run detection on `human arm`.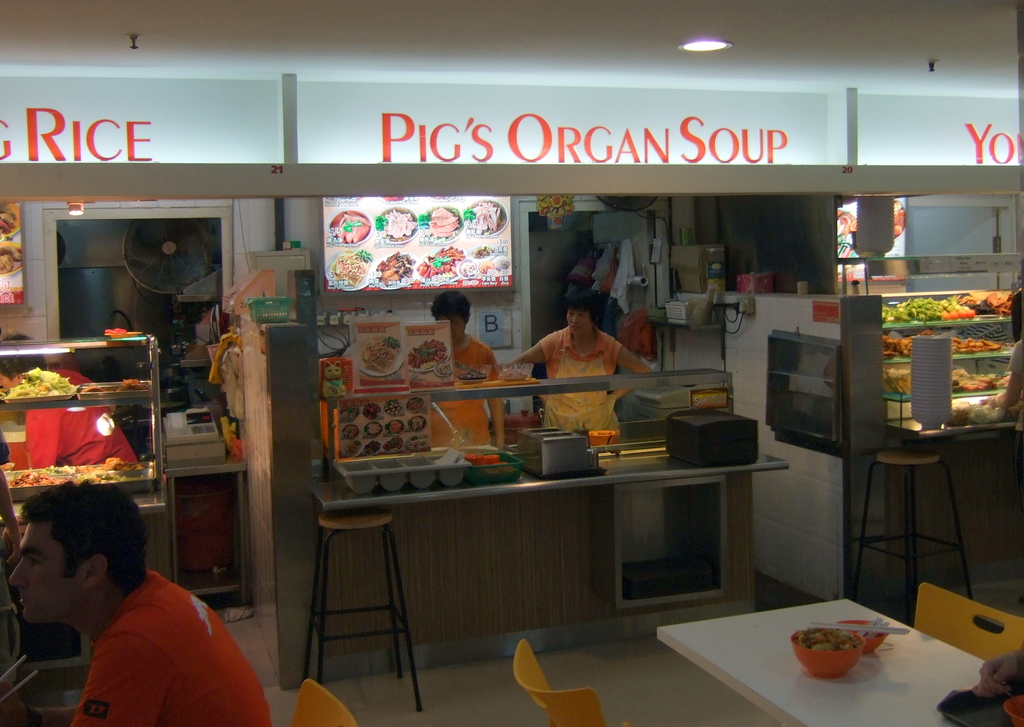
Result: [981, 341, 1023, 406].
